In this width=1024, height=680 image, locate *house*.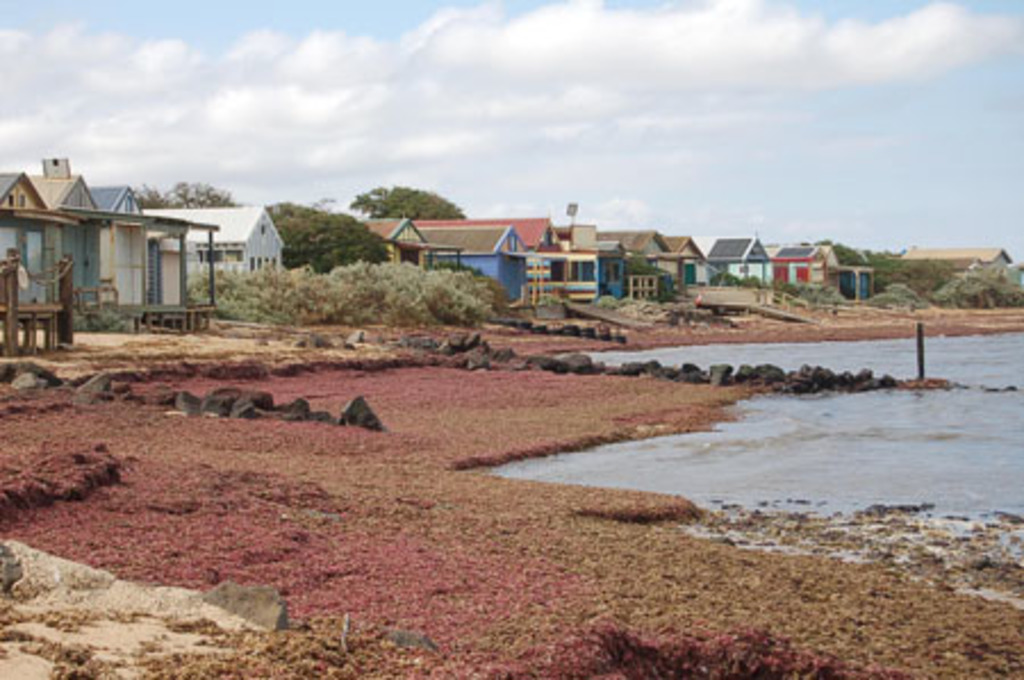
Bounding box: 0:166:218:316.
